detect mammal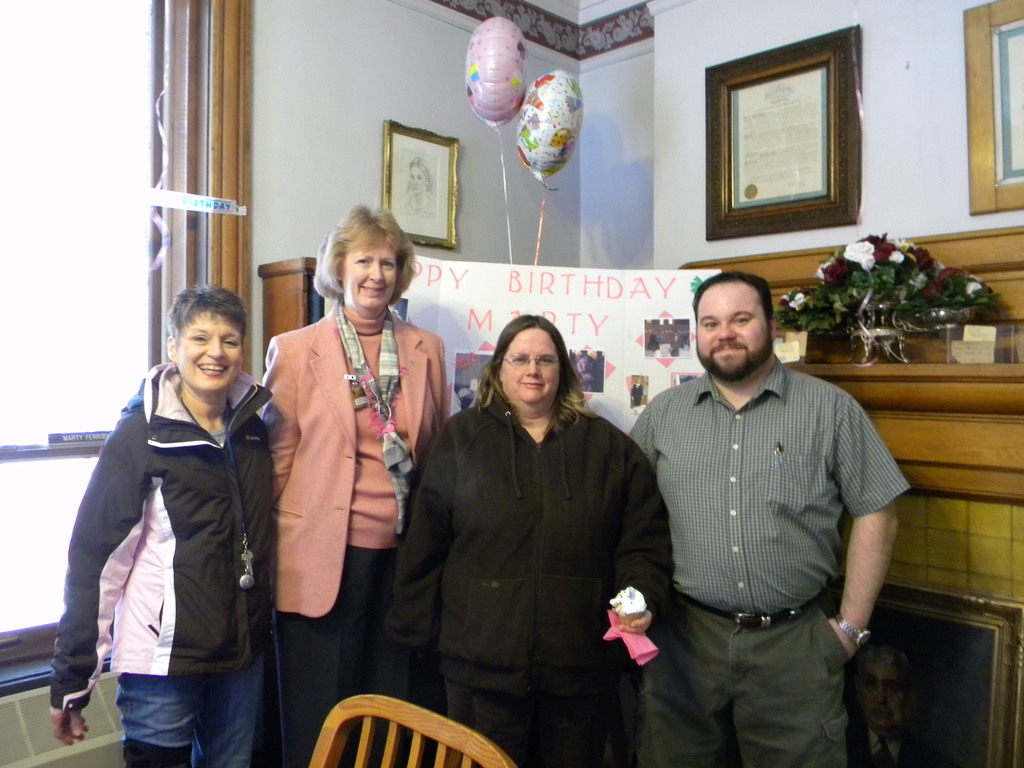
box(394, 317, 669, 740)
